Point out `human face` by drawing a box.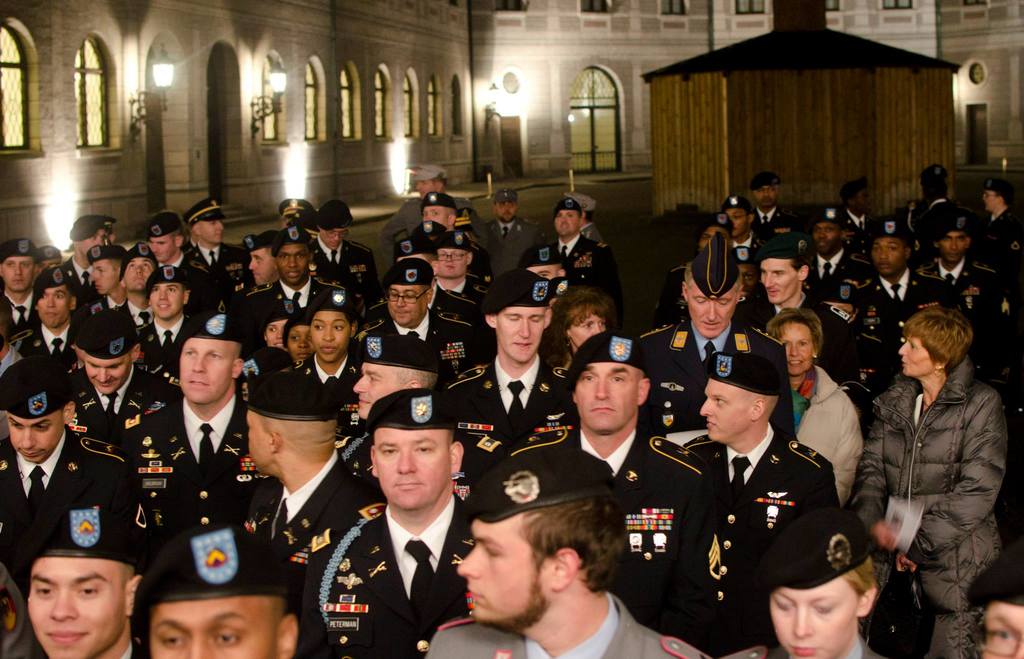
locate(496, 195, 516, 218).
